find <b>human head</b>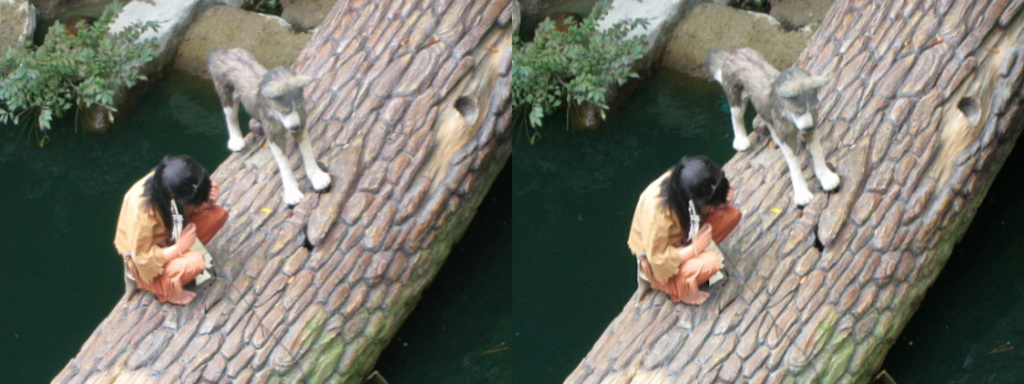
(x1=150, y1=155, x2=212, y2=212)
